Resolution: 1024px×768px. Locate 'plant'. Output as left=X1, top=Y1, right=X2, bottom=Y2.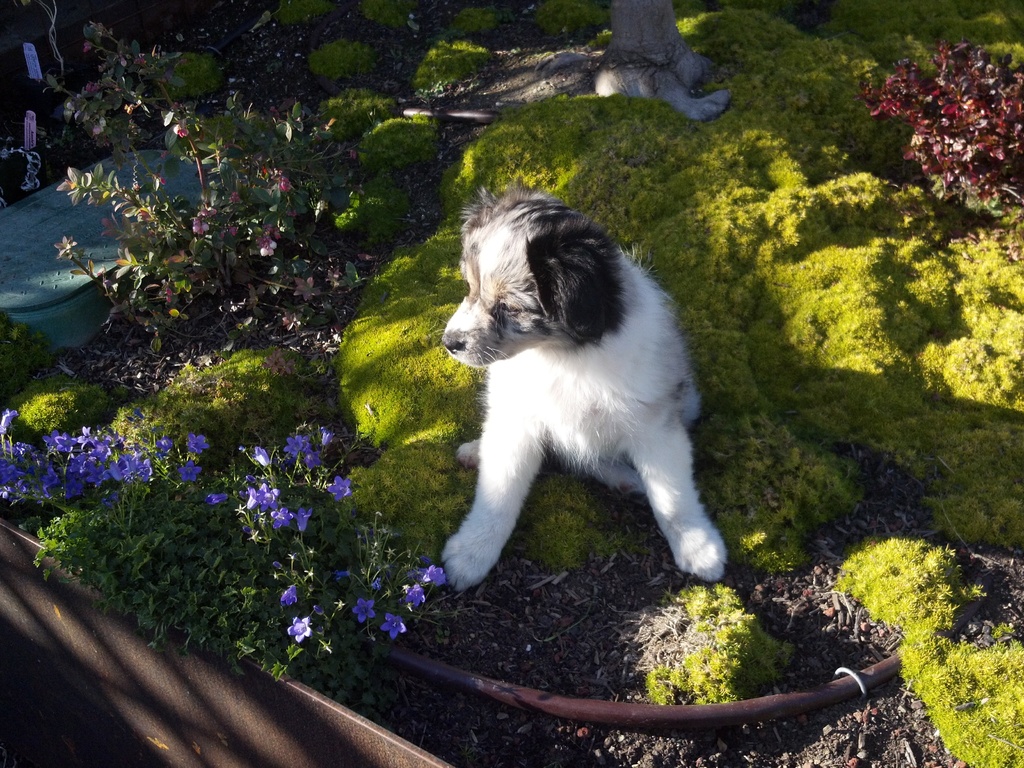
left=857, top=23, right=1023, bottom=229.
